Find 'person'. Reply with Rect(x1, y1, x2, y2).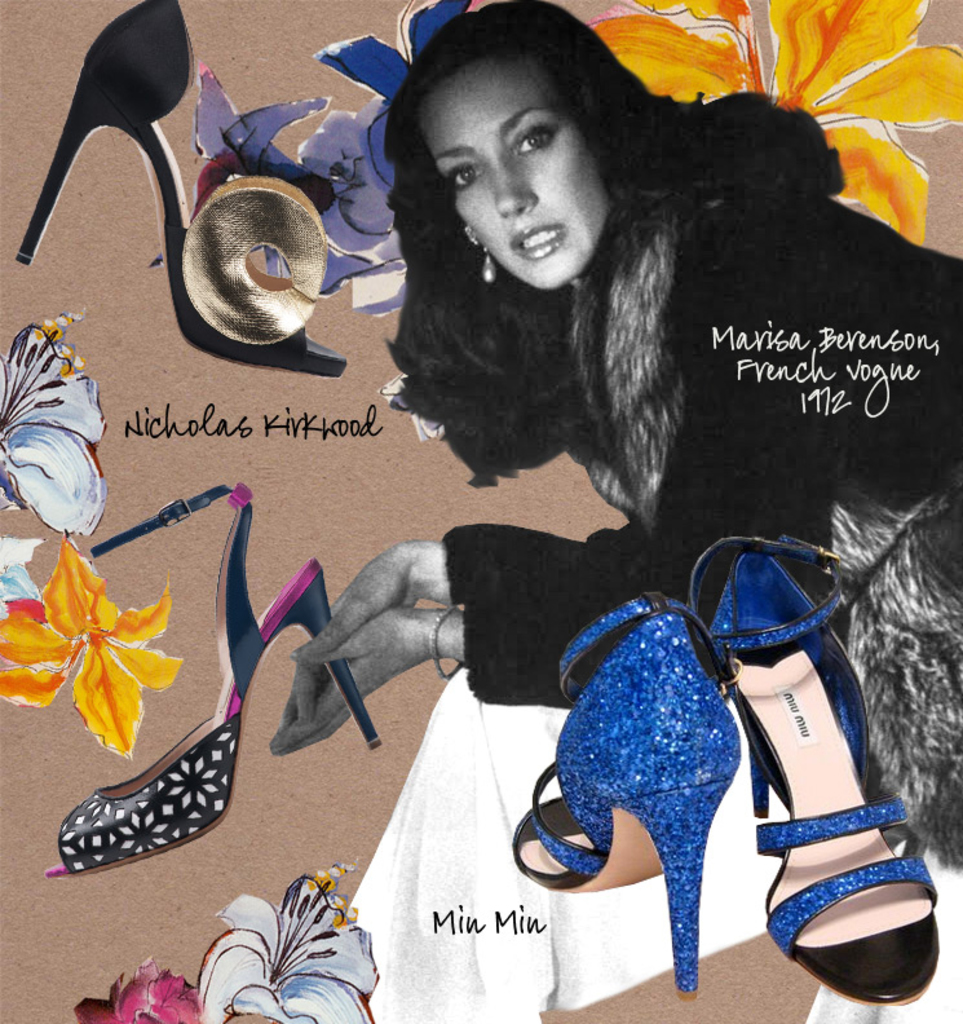
Rect(268, 0, 962, 1003).
